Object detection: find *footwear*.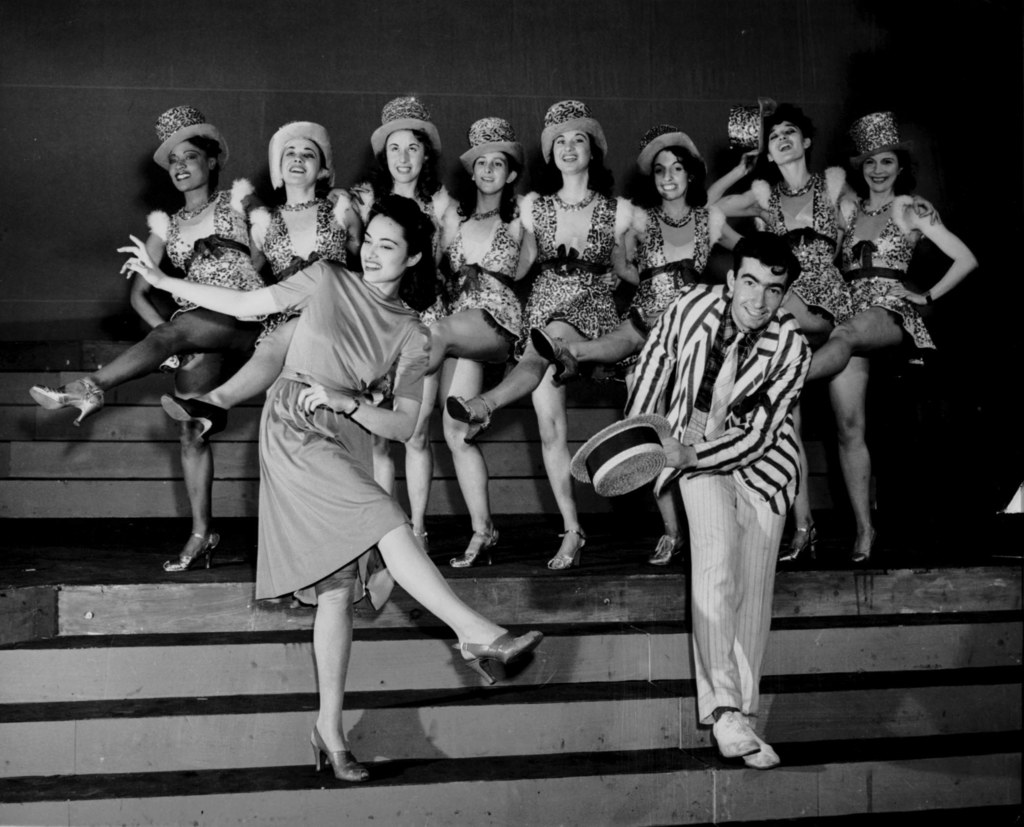
region(778, 523, 824, 566).
